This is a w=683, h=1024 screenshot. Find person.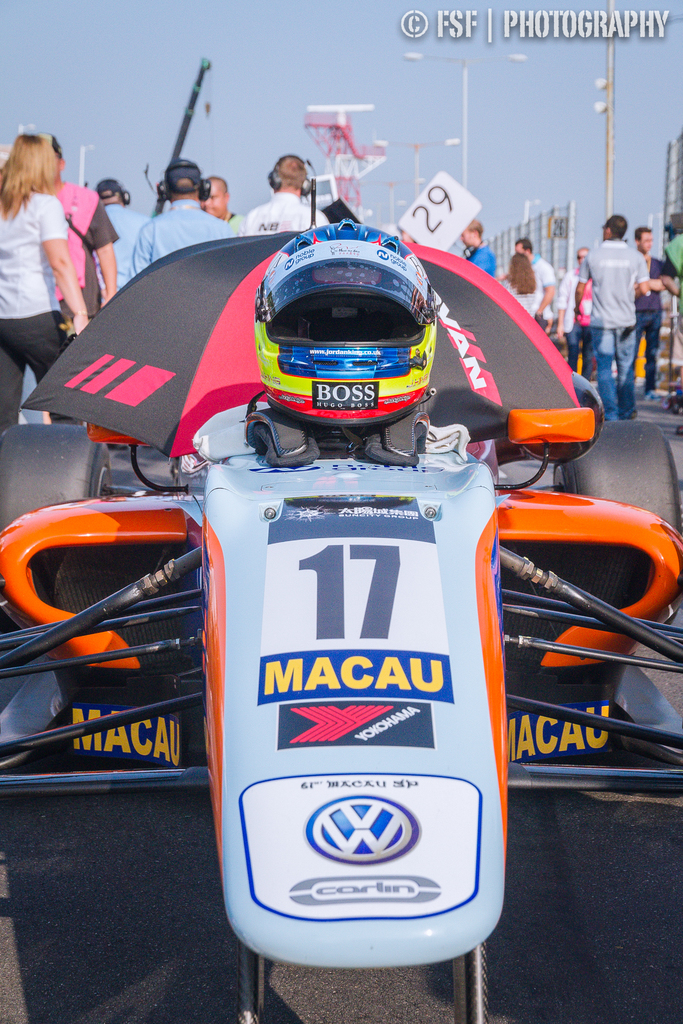
Bounding box: bbox(515, 240, 545, 331).
